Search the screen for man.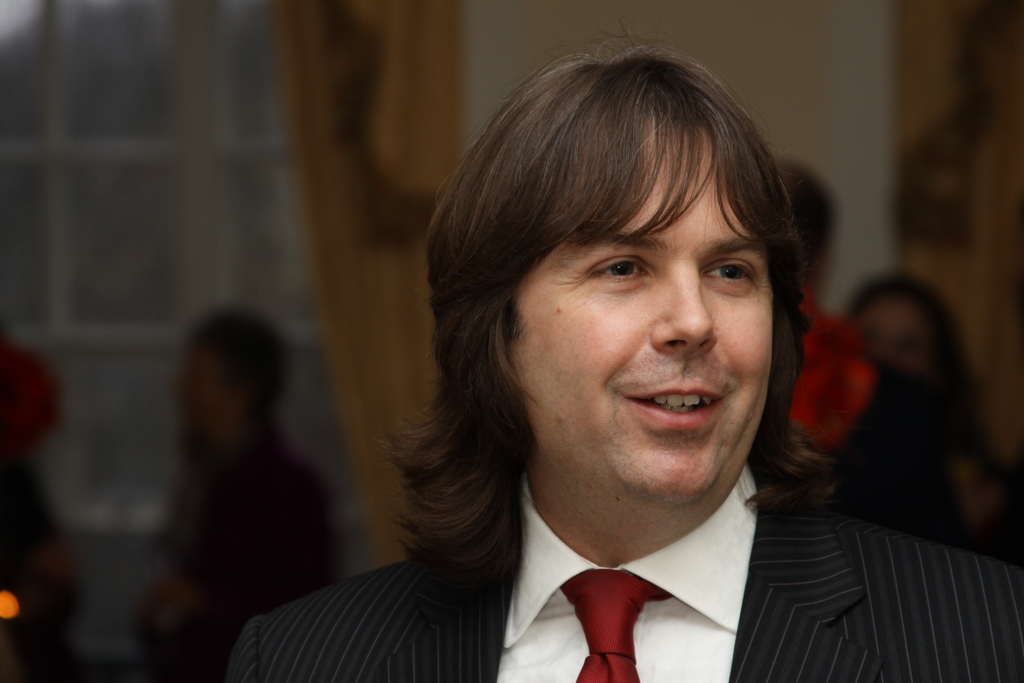
Found at [127, 305, 352, 680].
